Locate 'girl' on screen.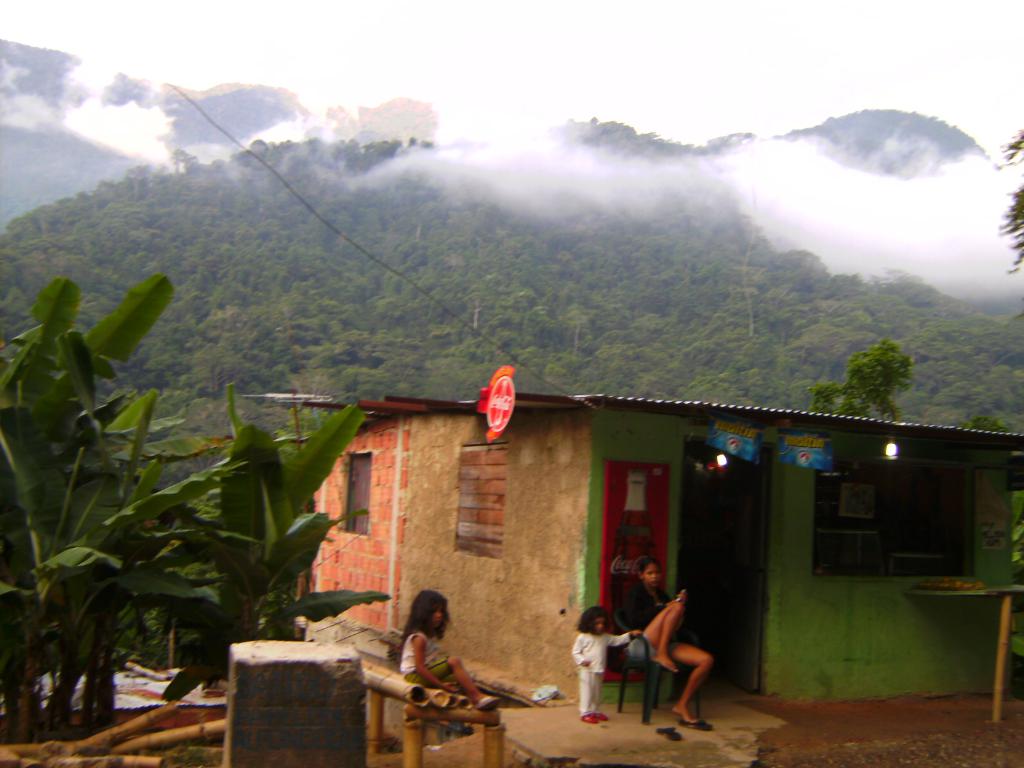
On screen at x1=572, y1=605, x2=640, y2=724.
